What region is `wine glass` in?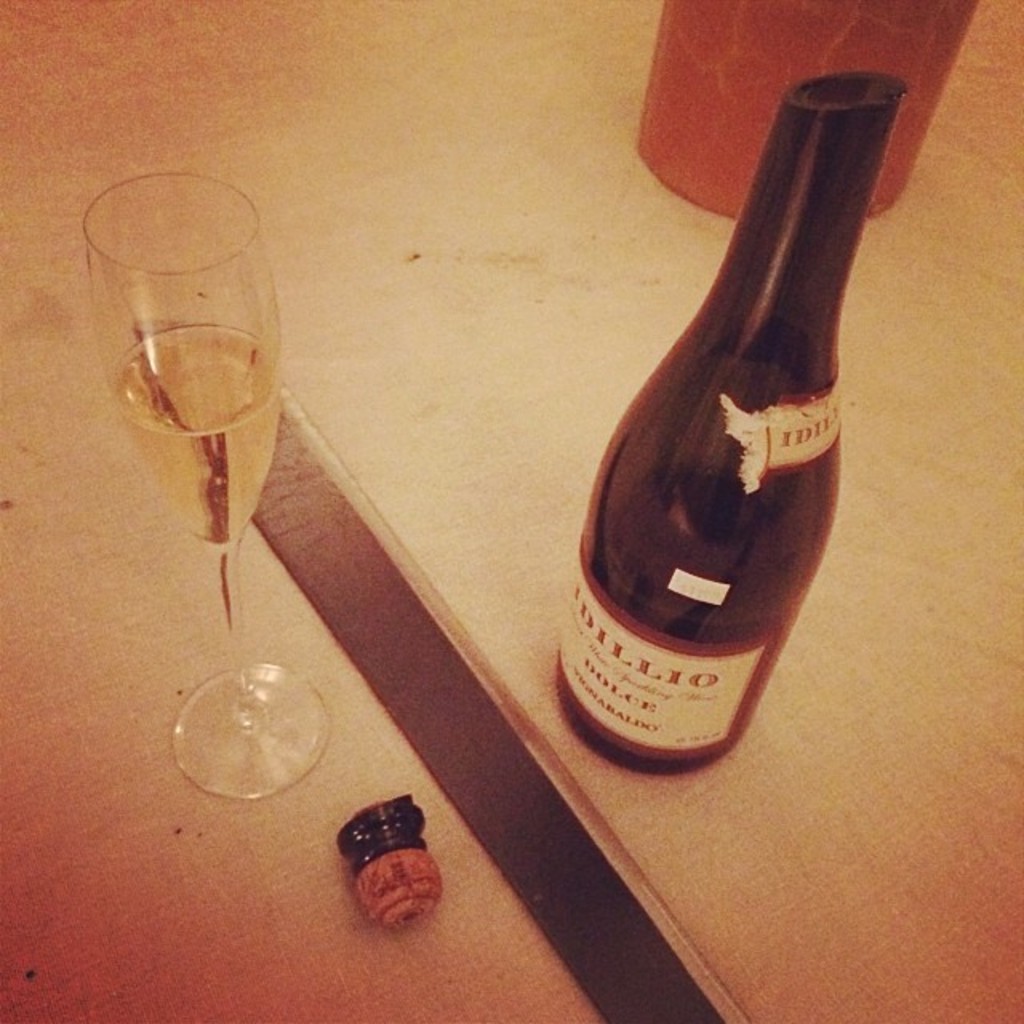
x1=82, y1=176, x2=328, y2=798.
